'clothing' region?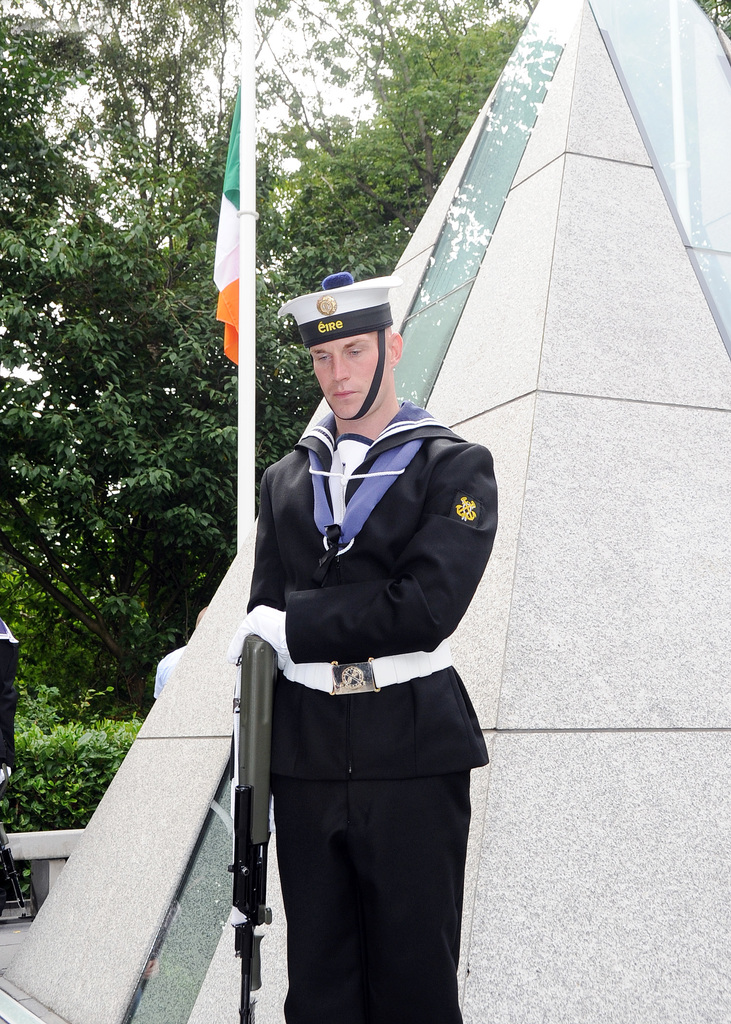
bbox=(211, 376, 476, 1023)
